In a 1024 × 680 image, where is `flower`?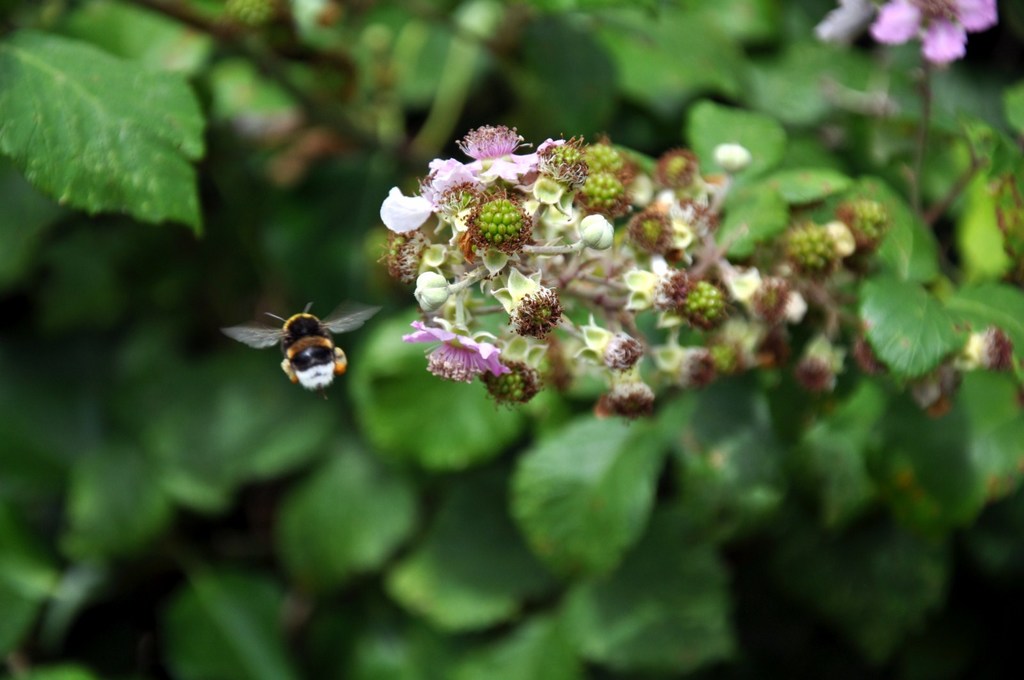
crop(441, 112, 538, 171).
